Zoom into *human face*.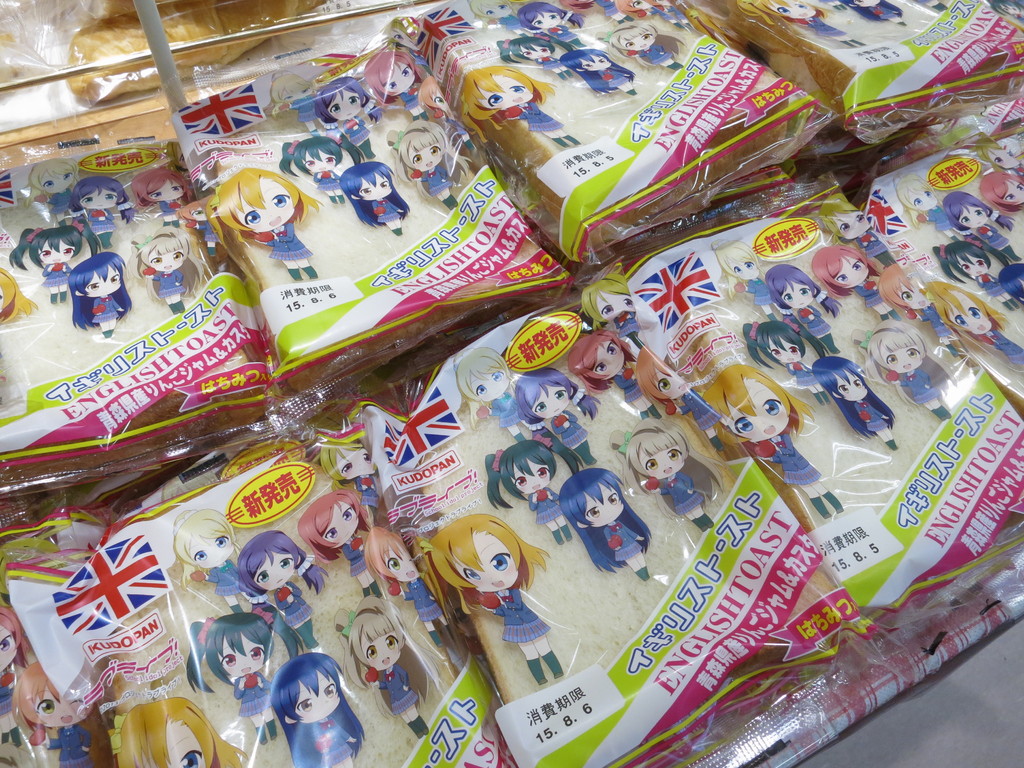
Zoom target: select_region(959, 204, 993, 228).
